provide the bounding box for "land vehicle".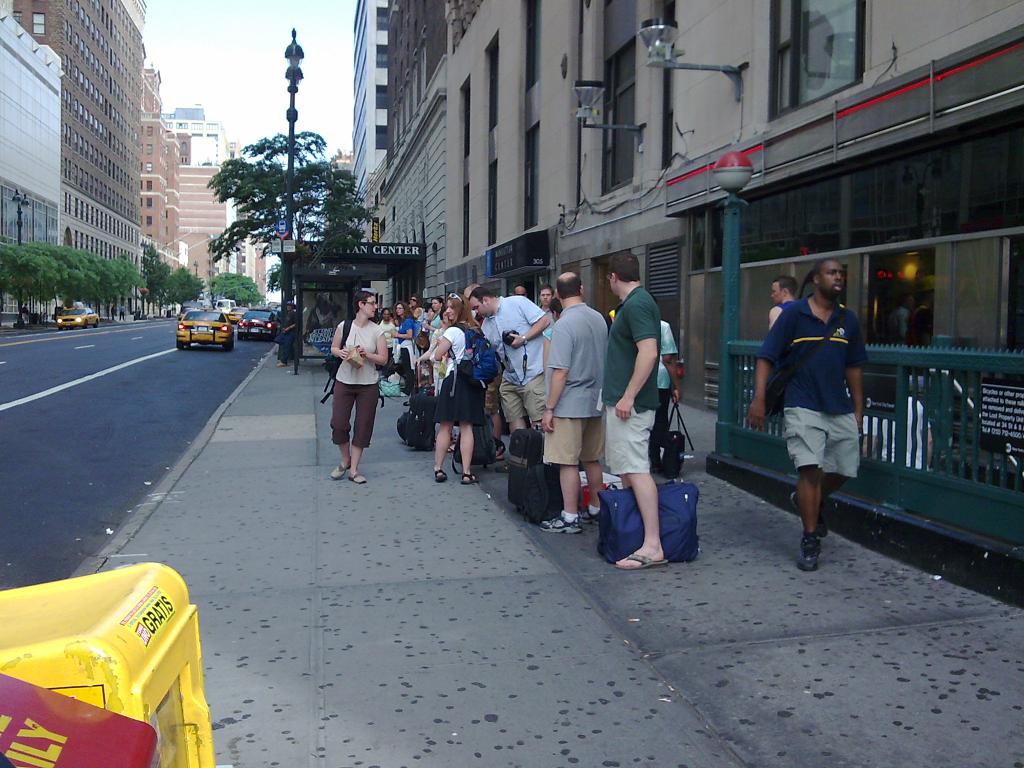
(left=225, top=303, right=250, bottom=324).
